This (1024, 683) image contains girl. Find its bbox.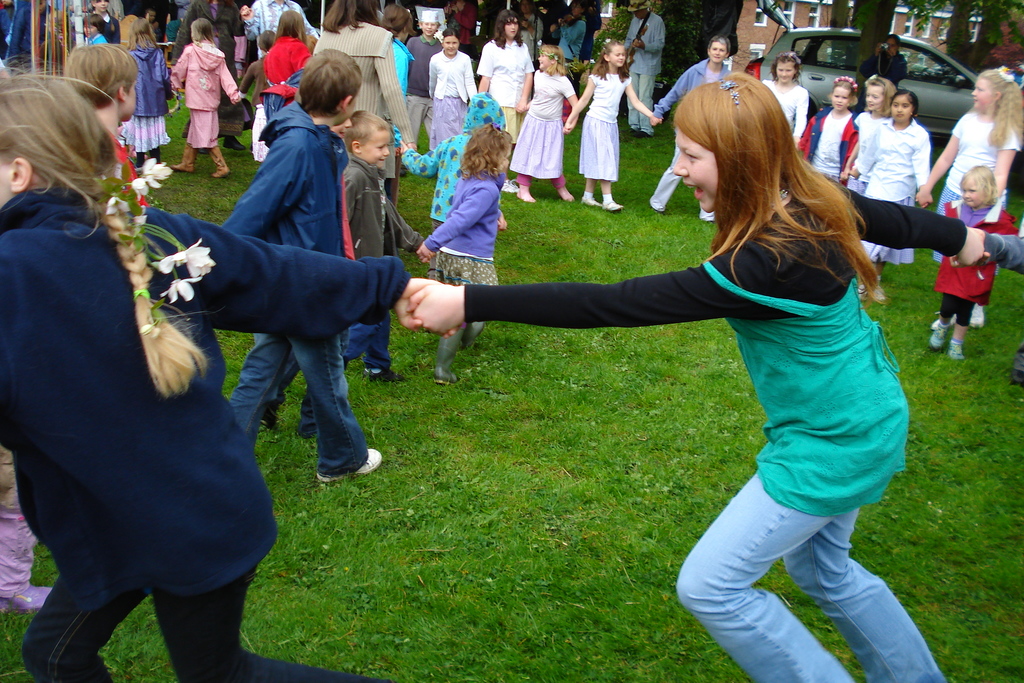
select_region(799, 75, 863, 188).
